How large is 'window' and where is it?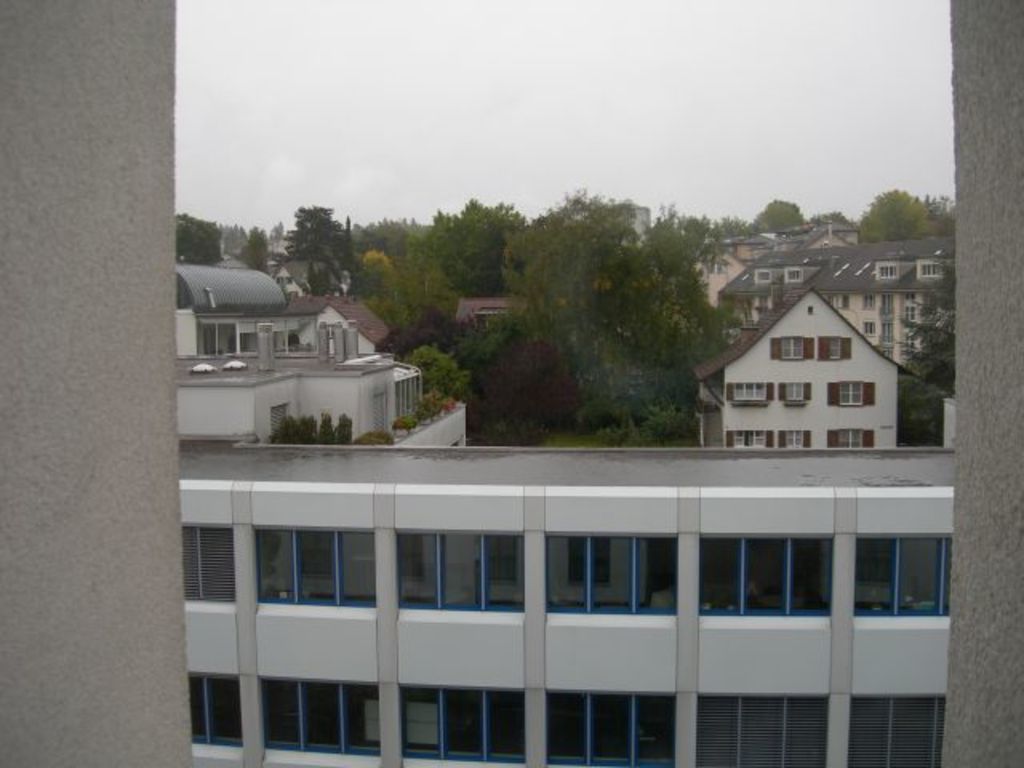
Bounding box: left=259, top=675, right=384, bottom=749.
